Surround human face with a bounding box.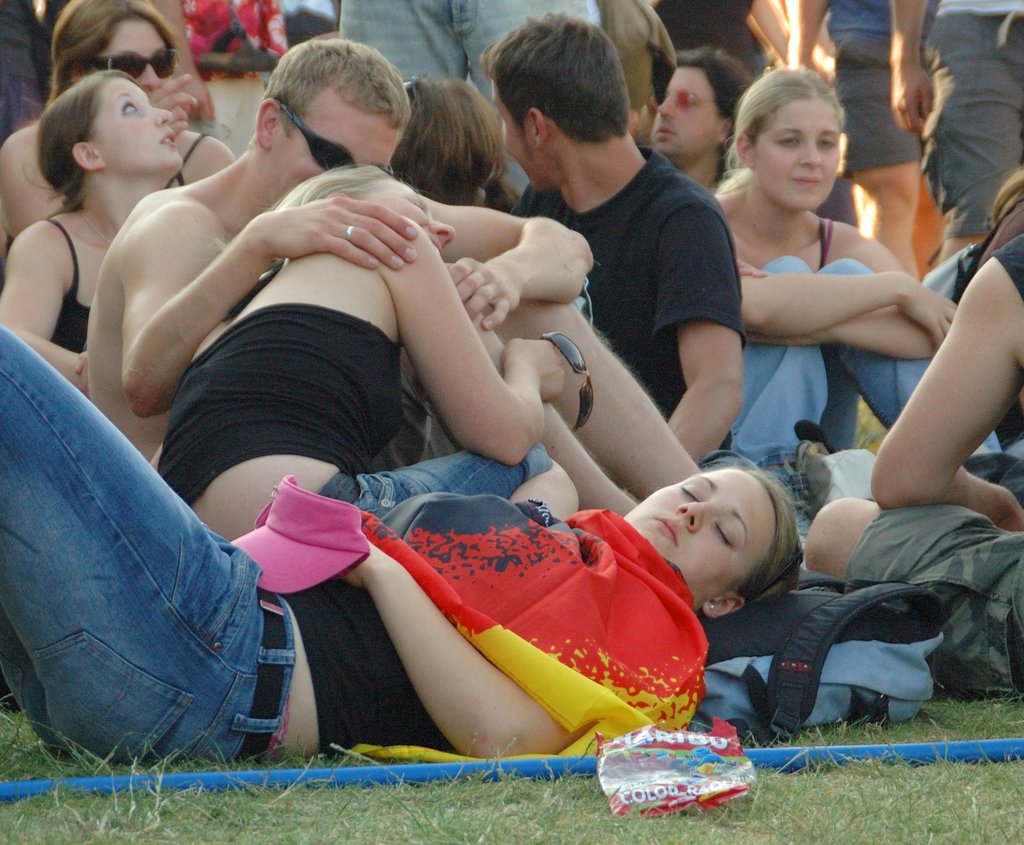
rect(367, 179, 454, 251).
